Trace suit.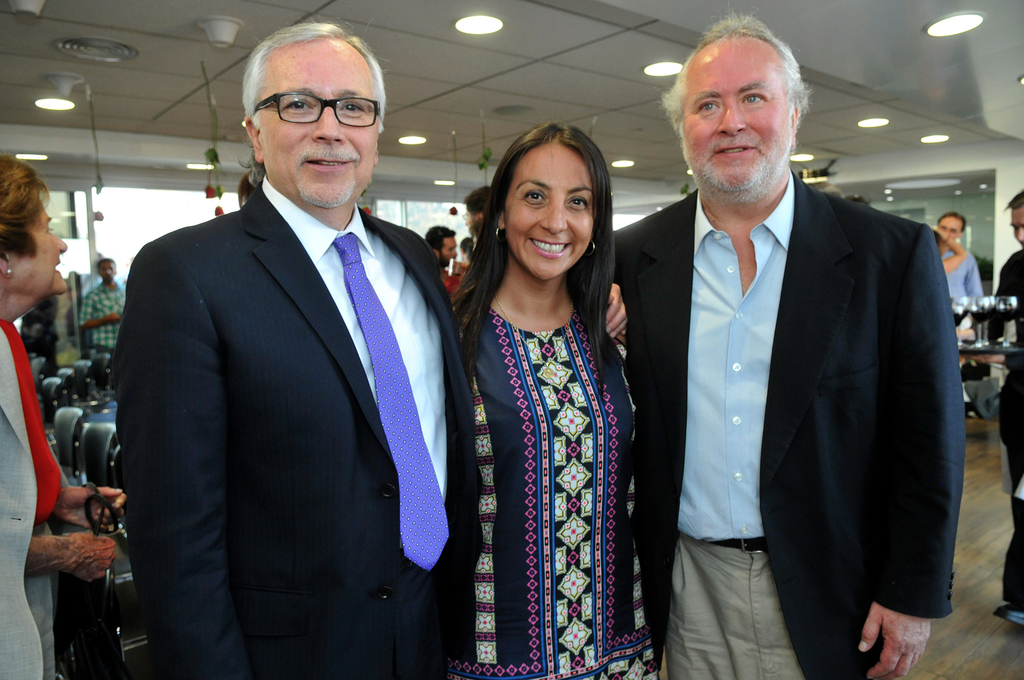
Traced to region(107, 174, 482, 679).
